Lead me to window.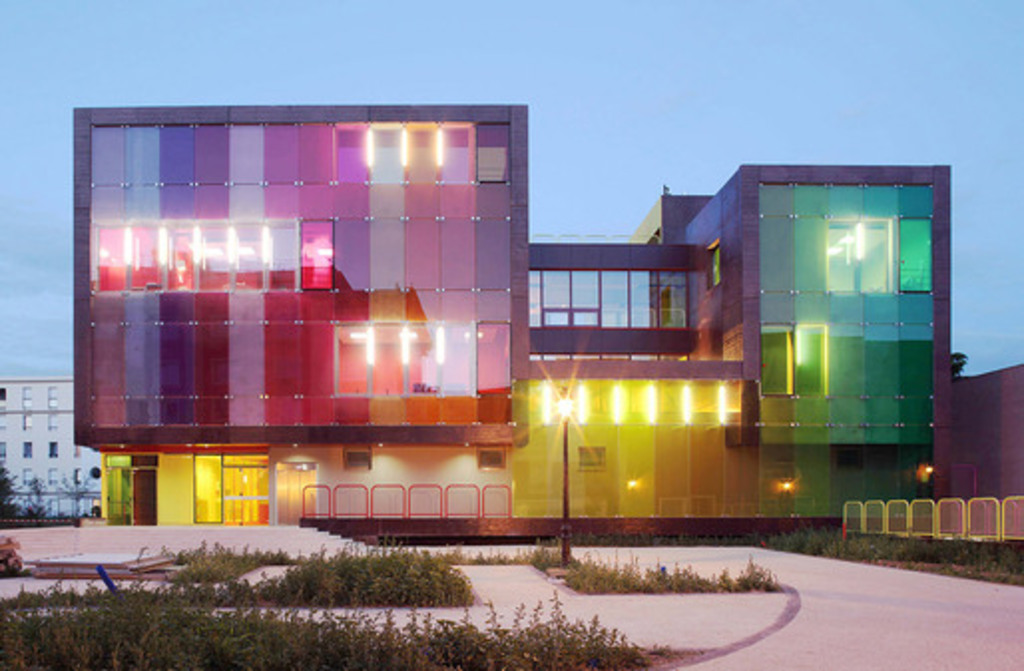
Lead to {"x1": 0, "y1": 408, "x2": 8, "y2": 430}.
